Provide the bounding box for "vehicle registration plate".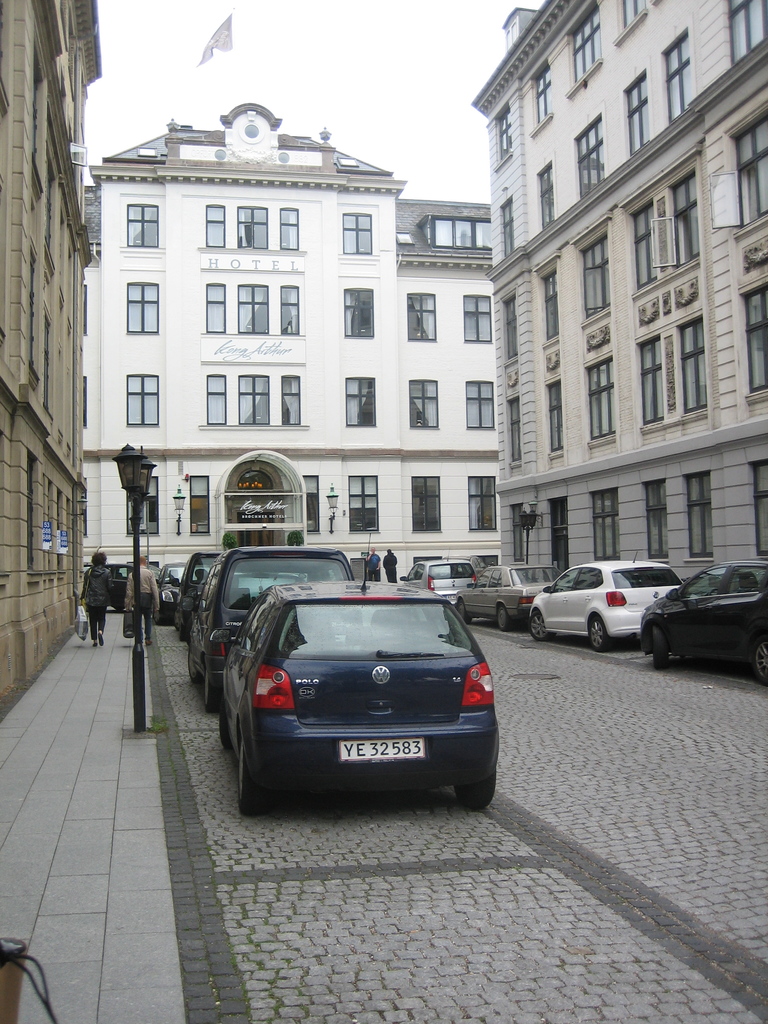
<bbox>336, 737, 423, 766</bbox>.
